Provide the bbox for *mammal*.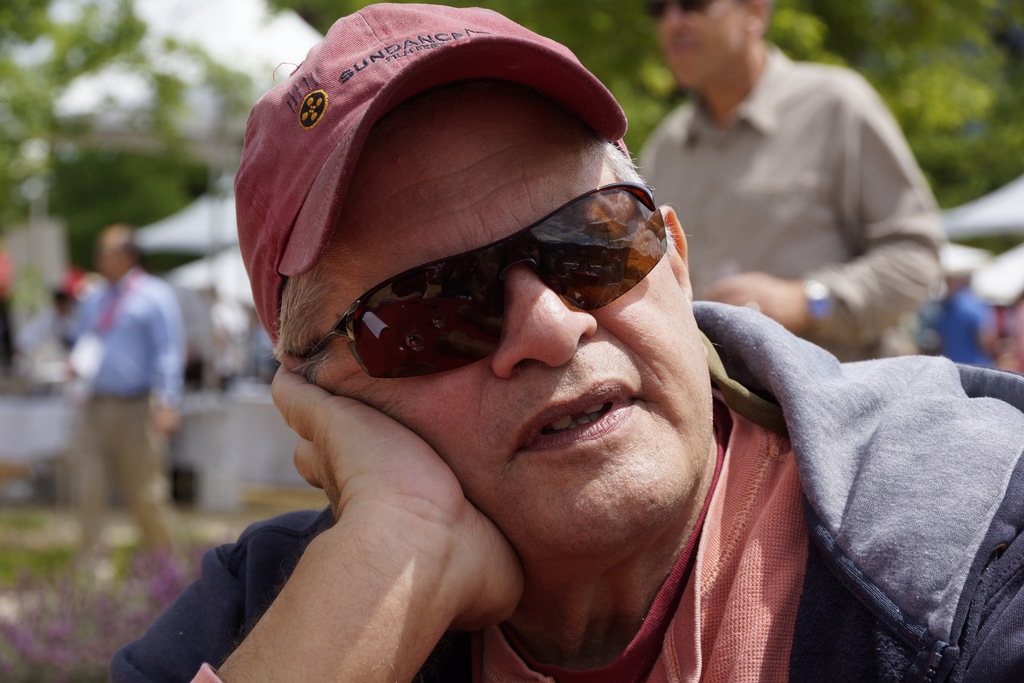
locate(58, 227, 188, 573).
